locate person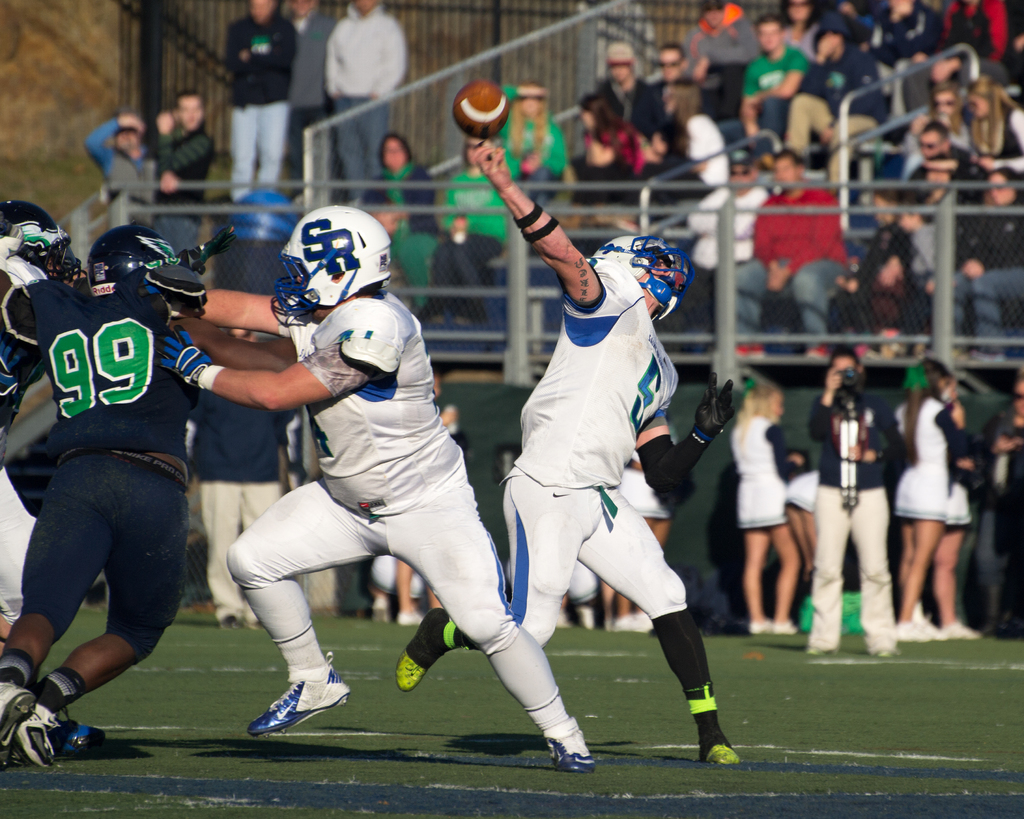
pyautogui.locateOnScreen(154, 95, 217, 249)
